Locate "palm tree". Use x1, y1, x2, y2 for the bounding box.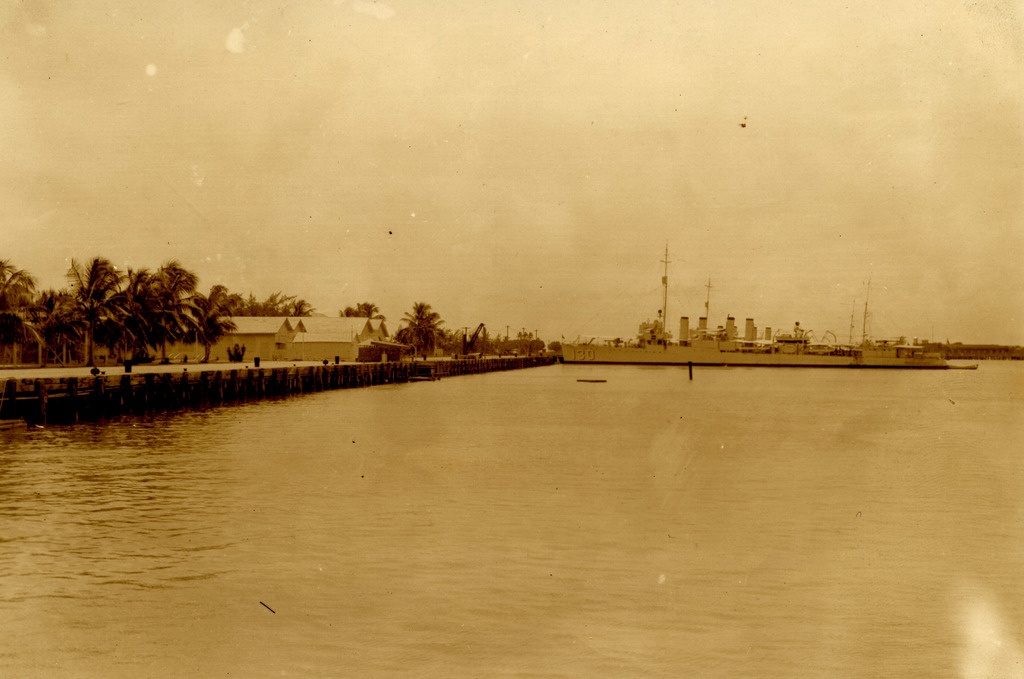
174, 260, 202, 362.
